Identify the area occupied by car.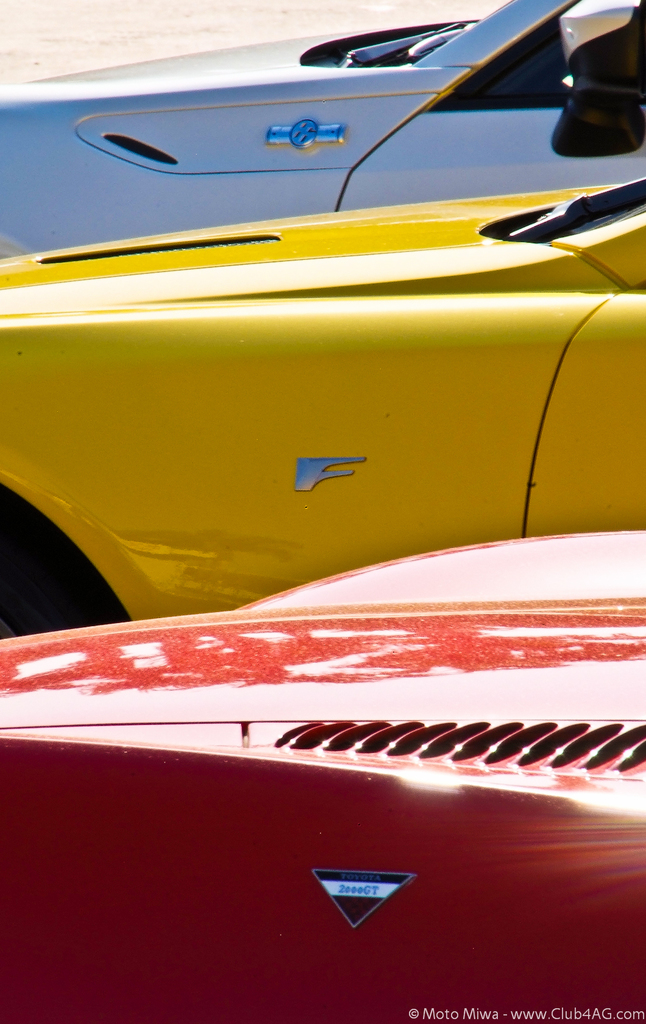
Area: (left=0, top=531, right=645, bottom=1023).
